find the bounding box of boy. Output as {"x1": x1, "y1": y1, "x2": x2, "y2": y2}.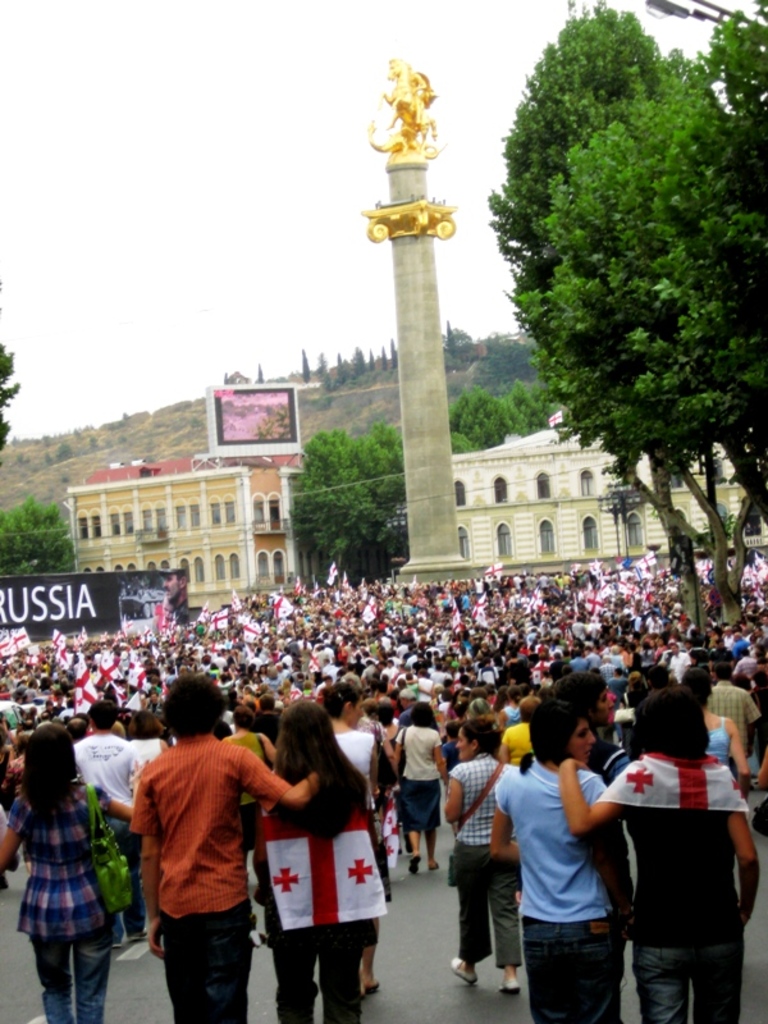
{"x1": 598, "y1": 676, "x2": 753, "y2": 1021}.
